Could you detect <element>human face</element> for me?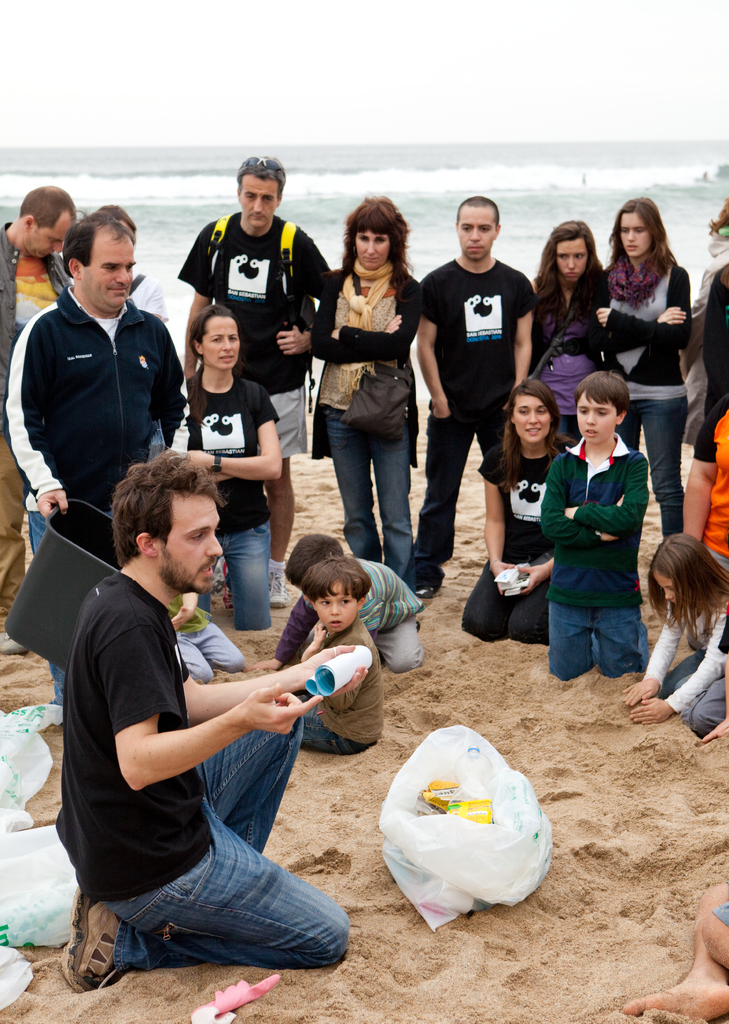
Detection result: (158, 491, 224, 596).
